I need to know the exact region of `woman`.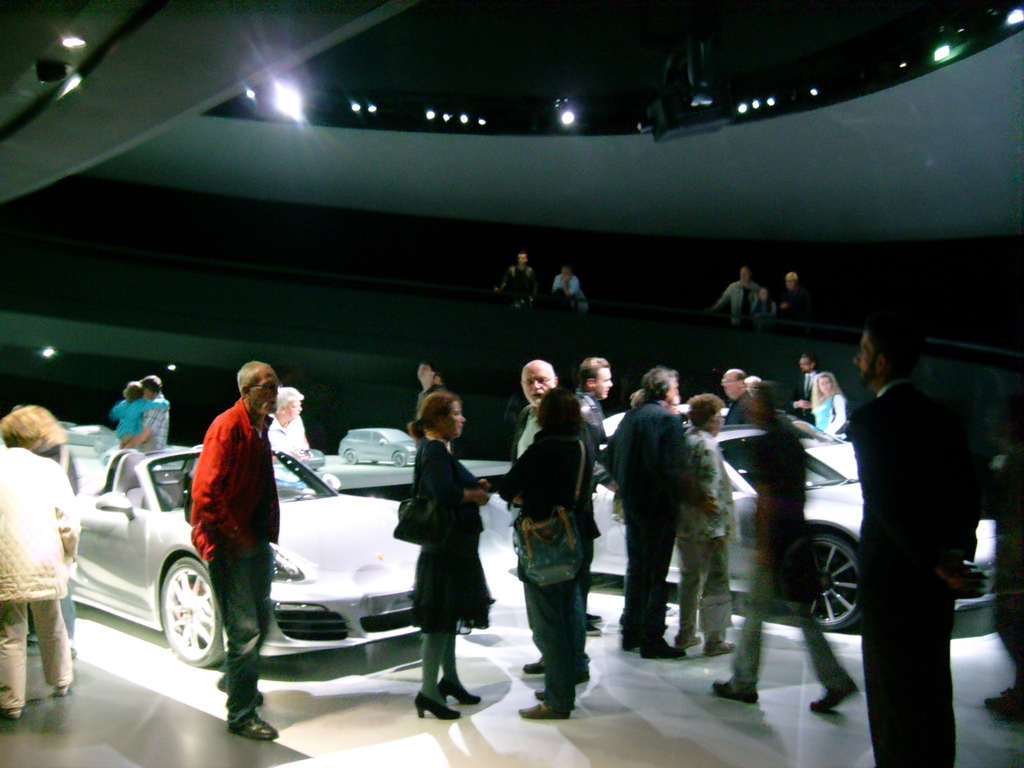
Region: 491:381:598:712.
